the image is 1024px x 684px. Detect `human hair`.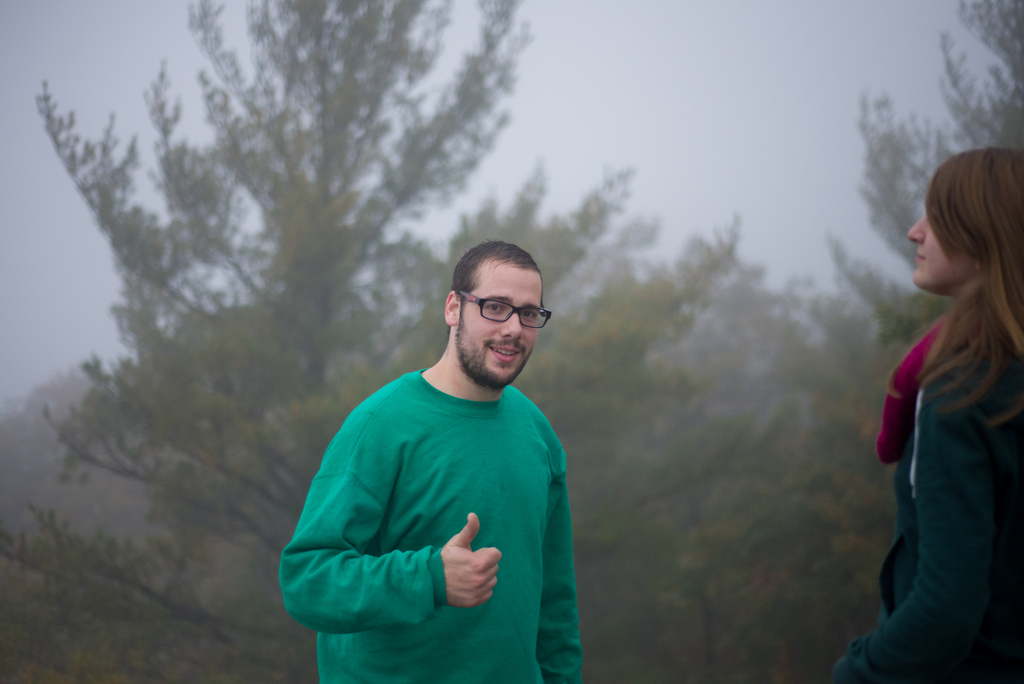
Detection: 451,240,543,307.
